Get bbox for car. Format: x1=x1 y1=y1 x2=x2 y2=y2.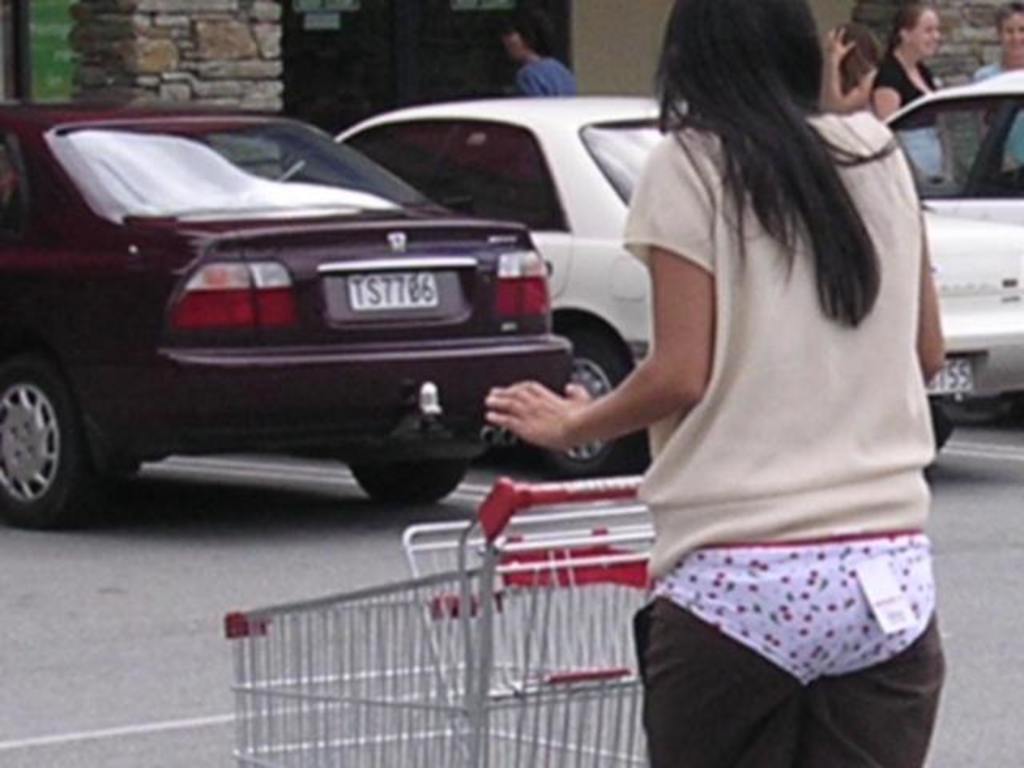
x1=0 y1=99 x2=573 y2=523.
